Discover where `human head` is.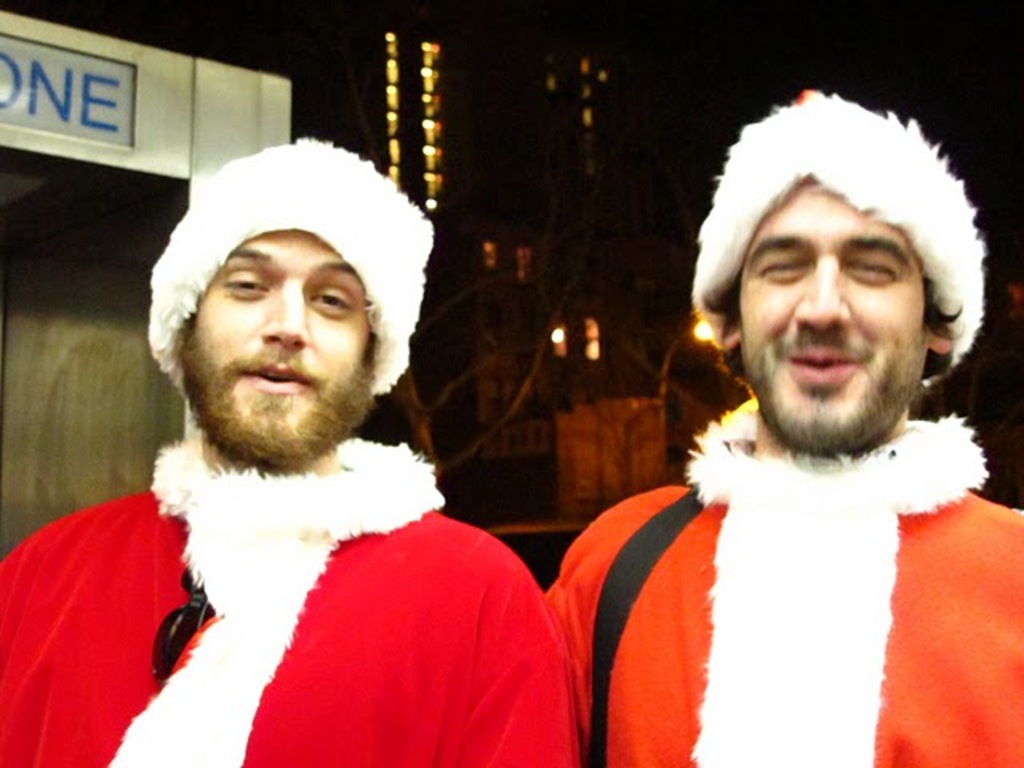
Discovered at bbox=(154, 136, 440, 461).
